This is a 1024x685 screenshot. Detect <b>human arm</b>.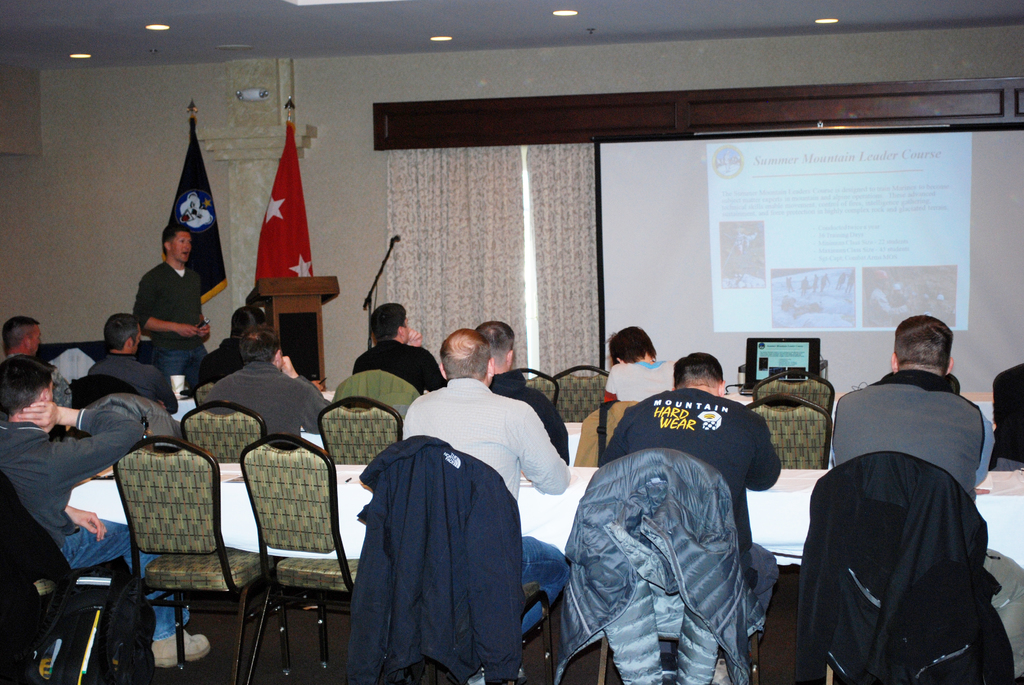
509:402:568:495.
